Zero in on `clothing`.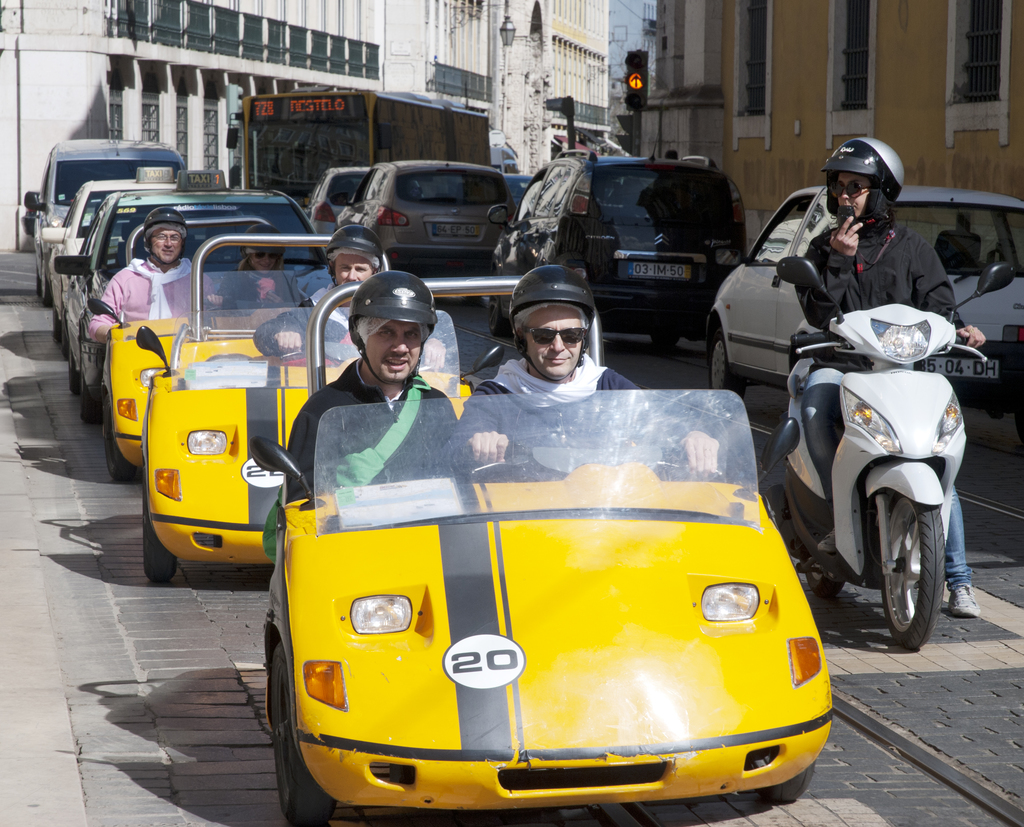
Zeroed in: 79,252,221,347.
